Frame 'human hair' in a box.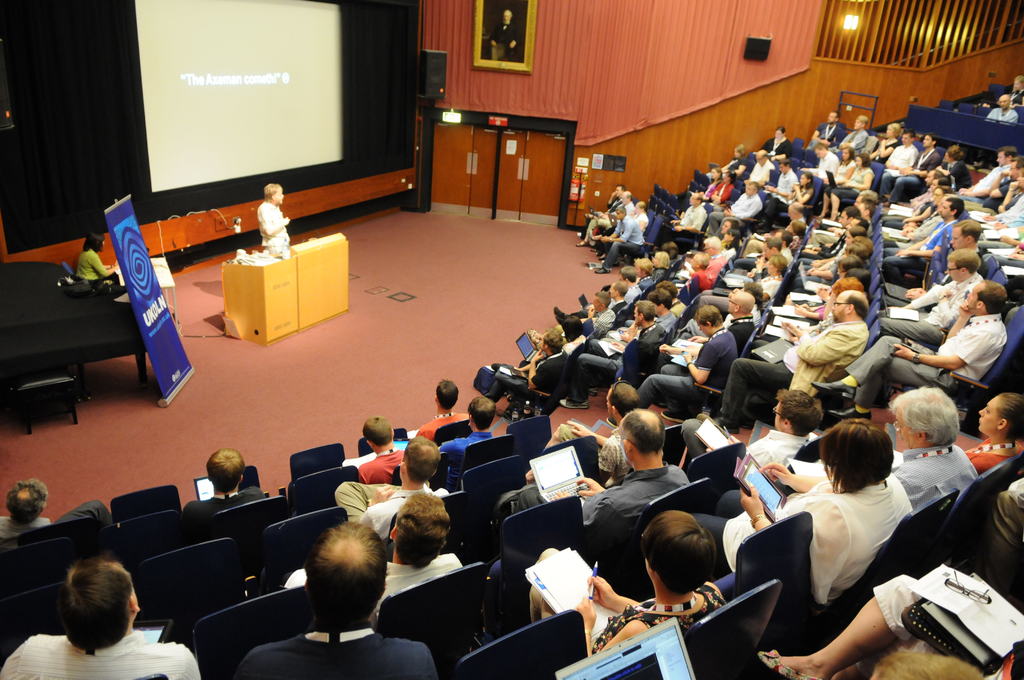
detection(465, 395, 496, 430).
